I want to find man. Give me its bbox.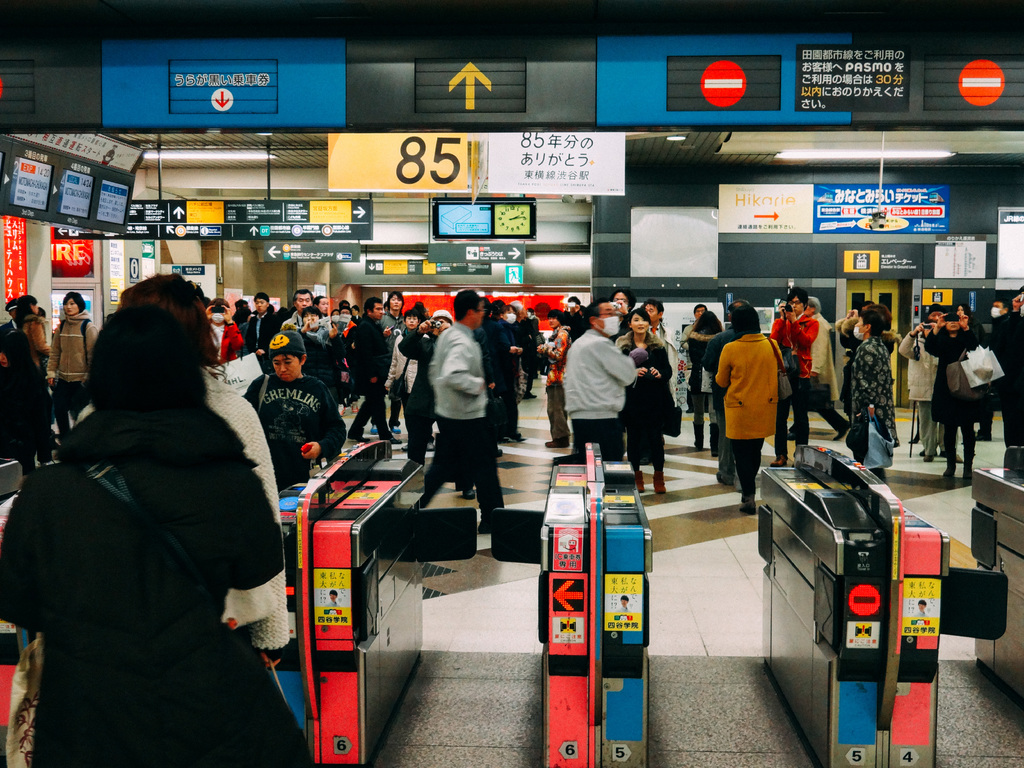
988:286:1023:451.
